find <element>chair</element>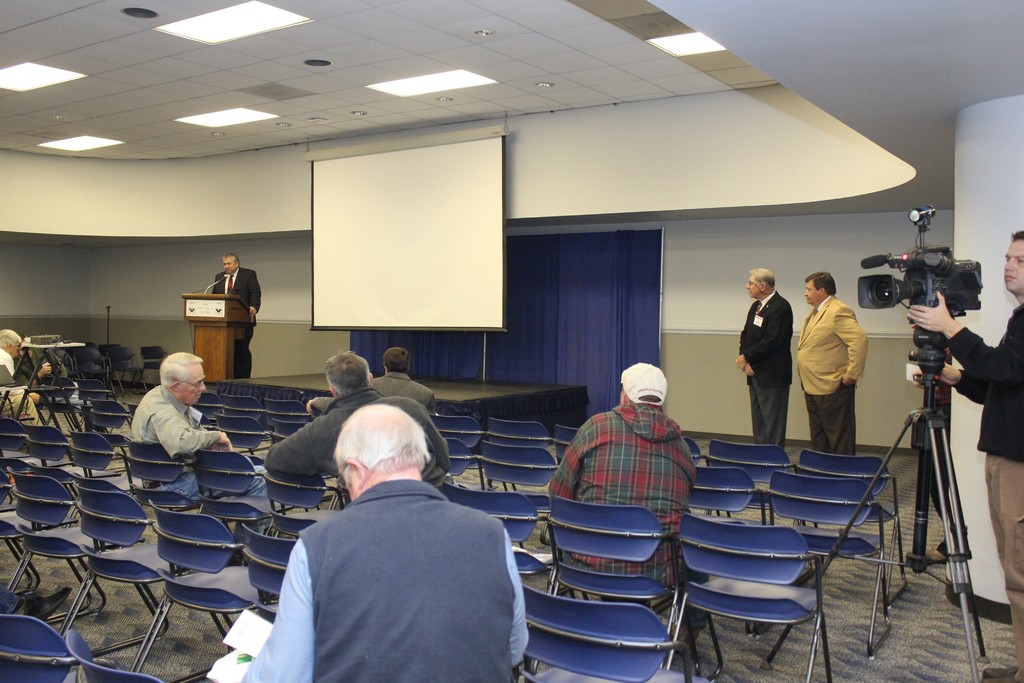
<box>264,397,314,420</box>
